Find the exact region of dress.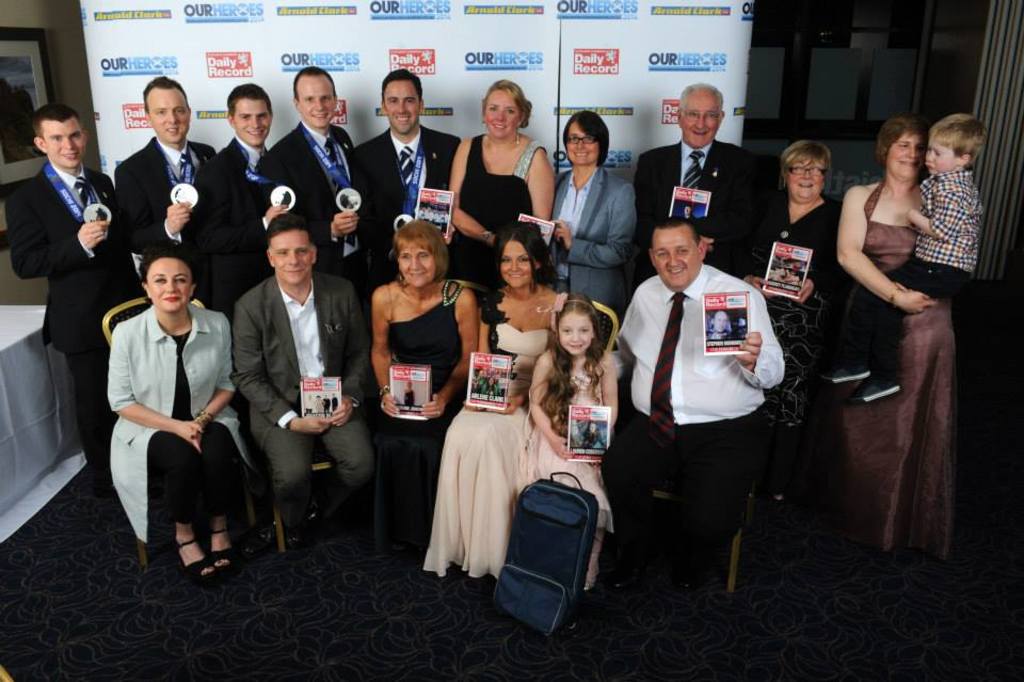
Exact region: bbox(825, 183, 958, 564).
